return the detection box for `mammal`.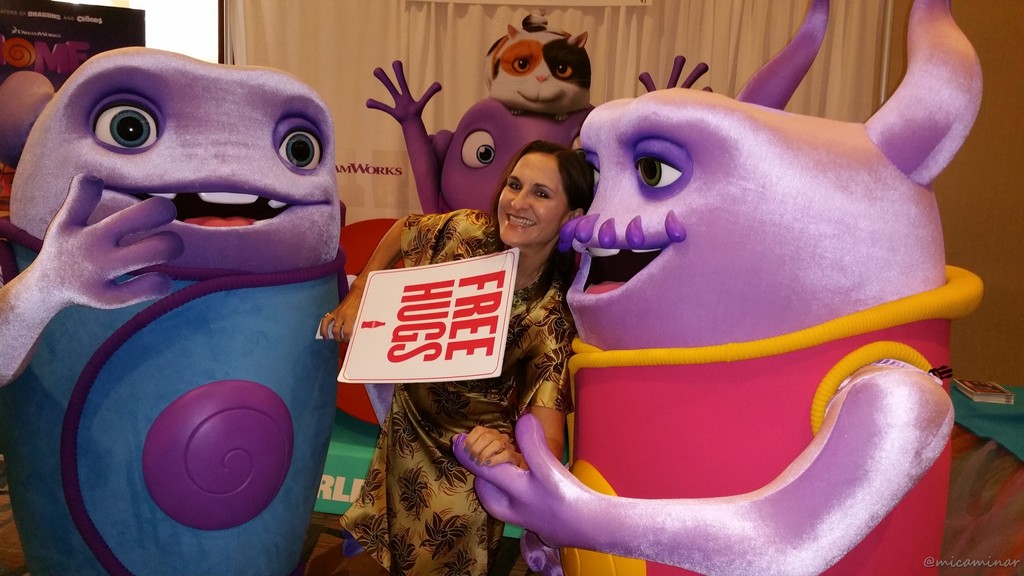
<bbox>317, 141, 575, 575</bbox>.
